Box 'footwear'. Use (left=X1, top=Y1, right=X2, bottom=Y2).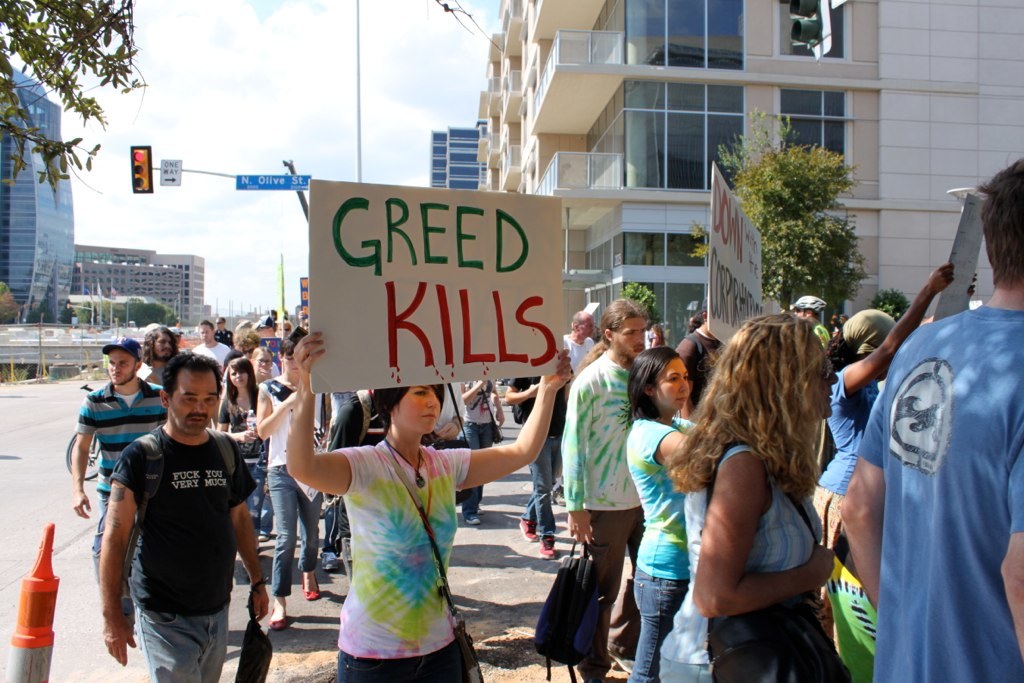
(left=465, top=515, right=483, bottom=525).
